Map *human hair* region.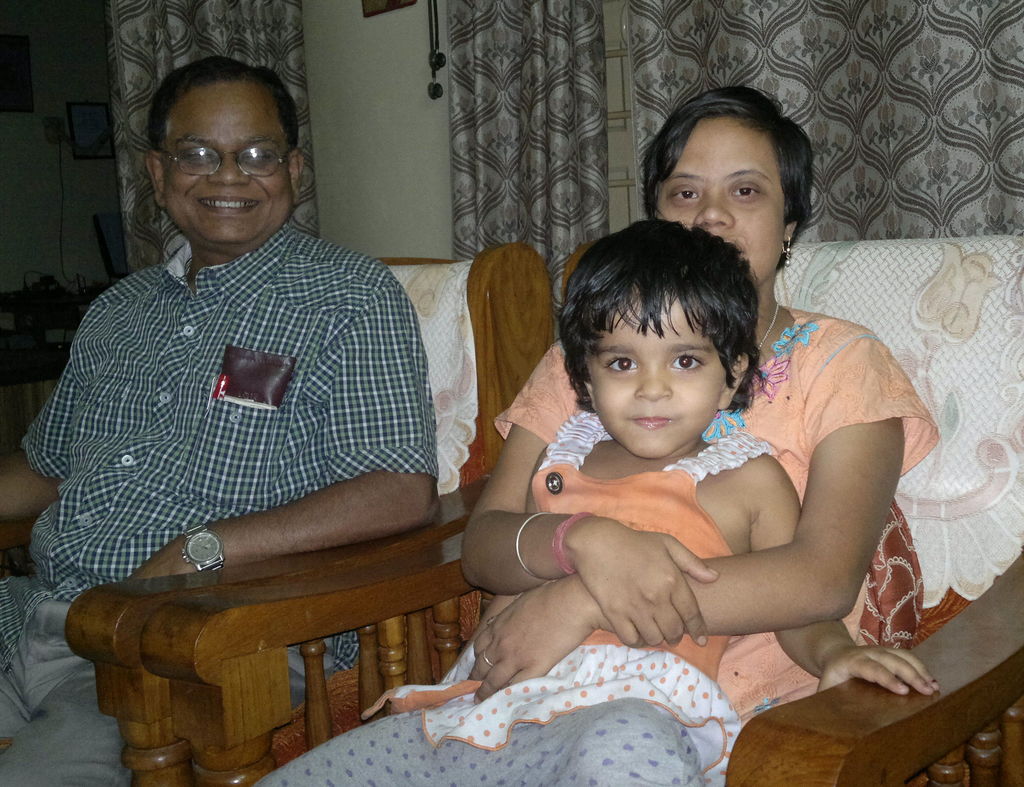
Mapped to {"left": 148, "top": 55, "right": 302, "bottom": 152}.
